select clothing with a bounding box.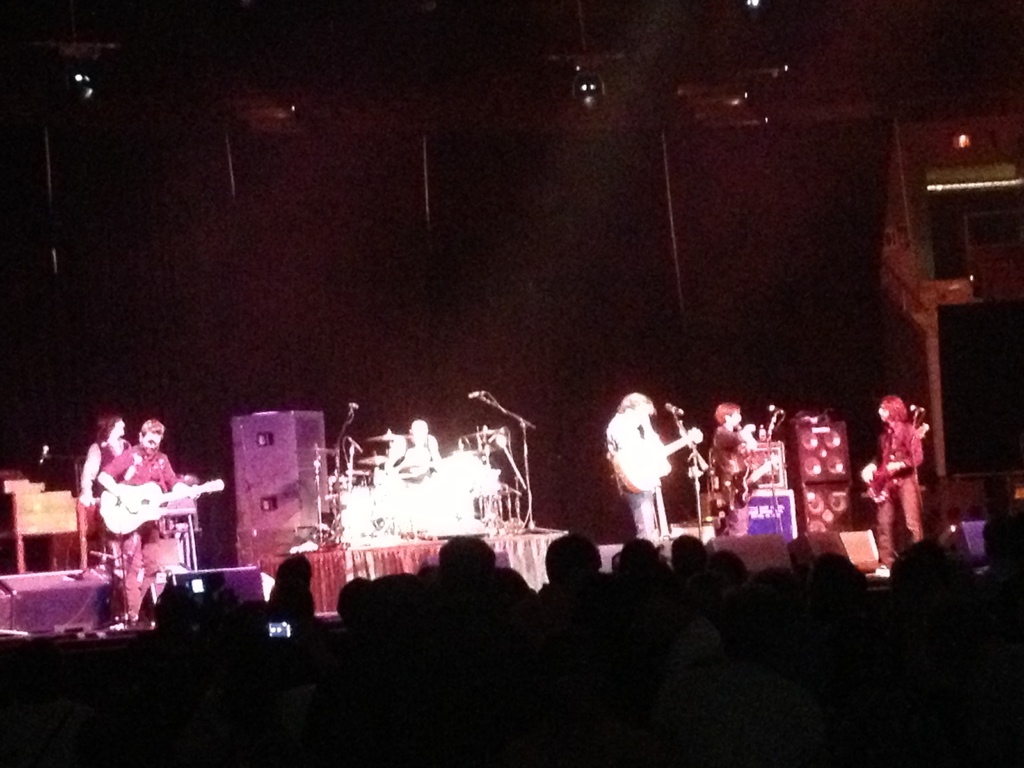
609 393 689 529.
